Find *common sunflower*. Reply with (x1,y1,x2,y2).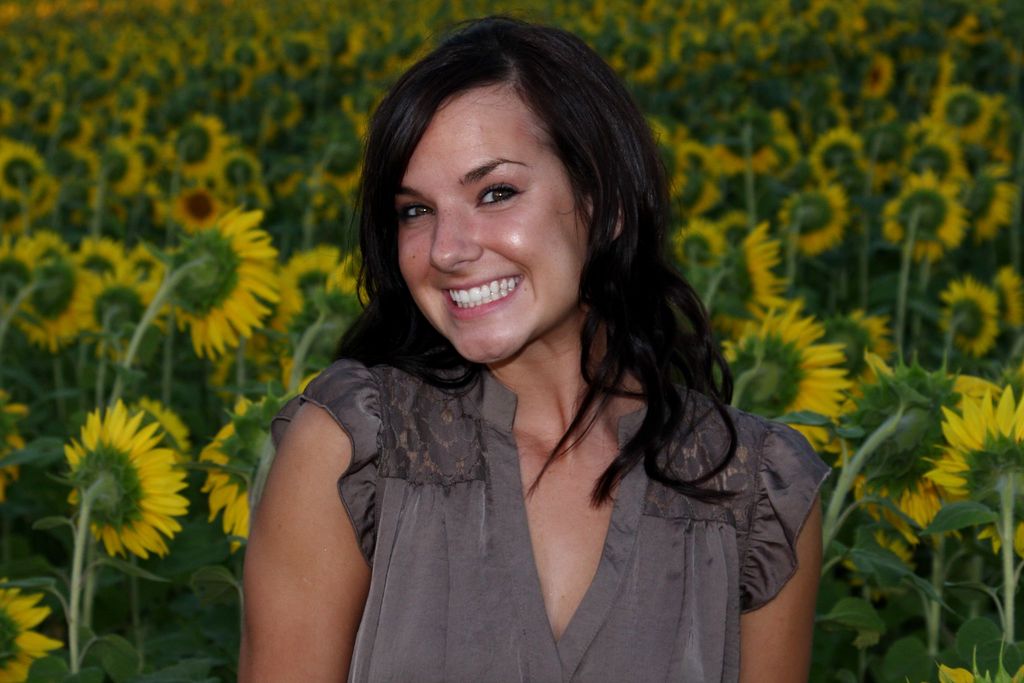
(941,80,986,142).
